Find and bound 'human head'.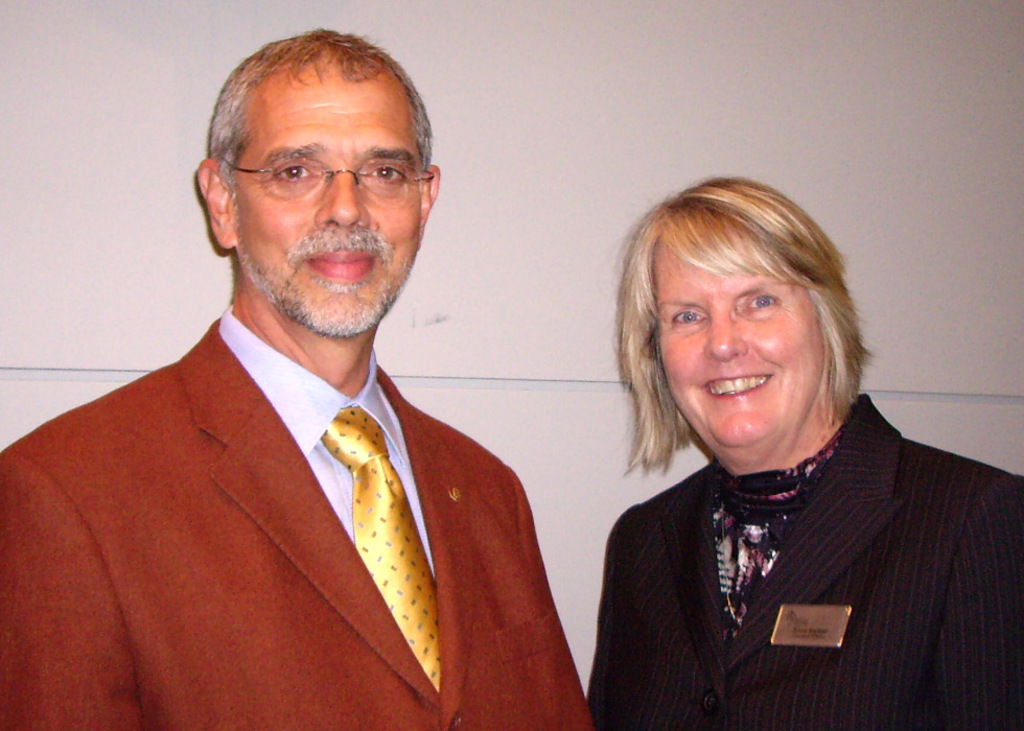
Bound: 196, 21, 445, 308.
